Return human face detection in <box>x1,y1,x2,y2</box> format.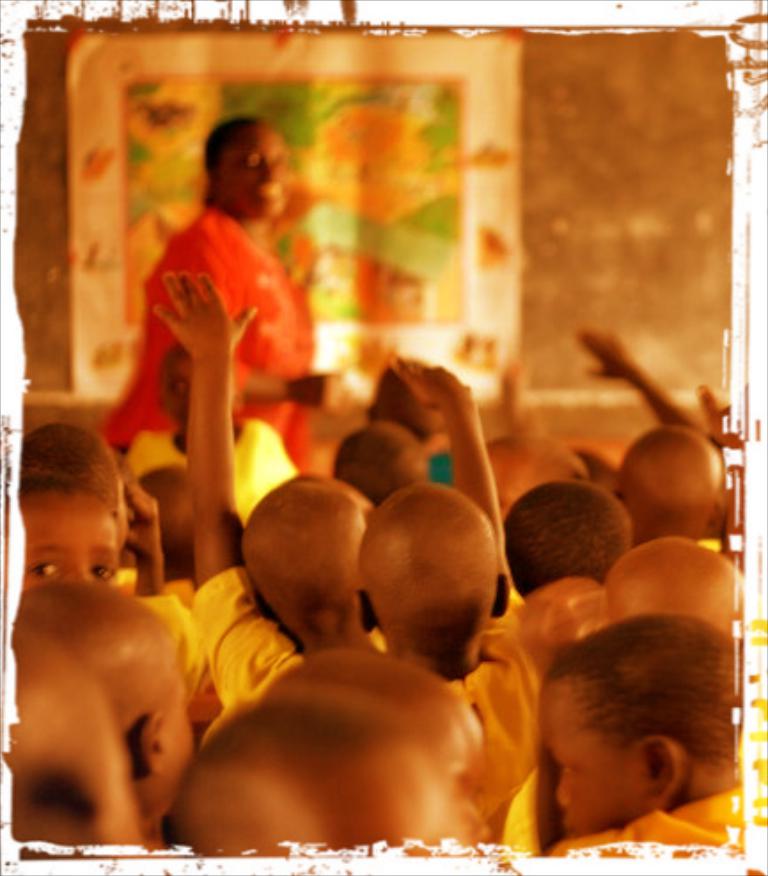
<box>200,105,282,204</box>.
